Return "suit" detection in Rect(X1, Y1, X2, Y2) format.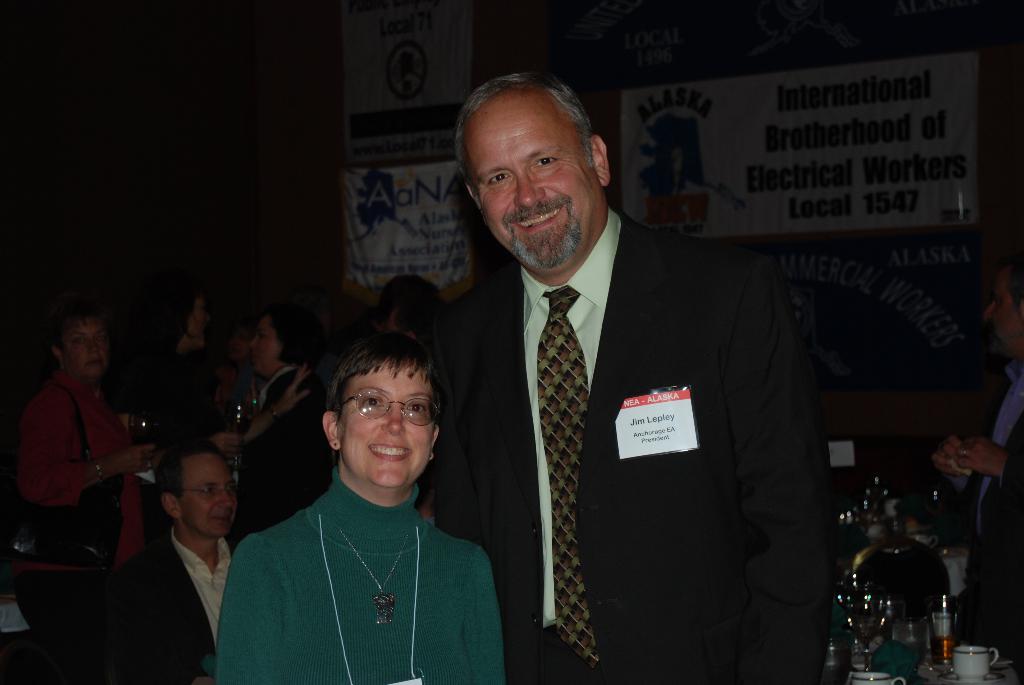
Rect(954, 358, 1023, 672).
